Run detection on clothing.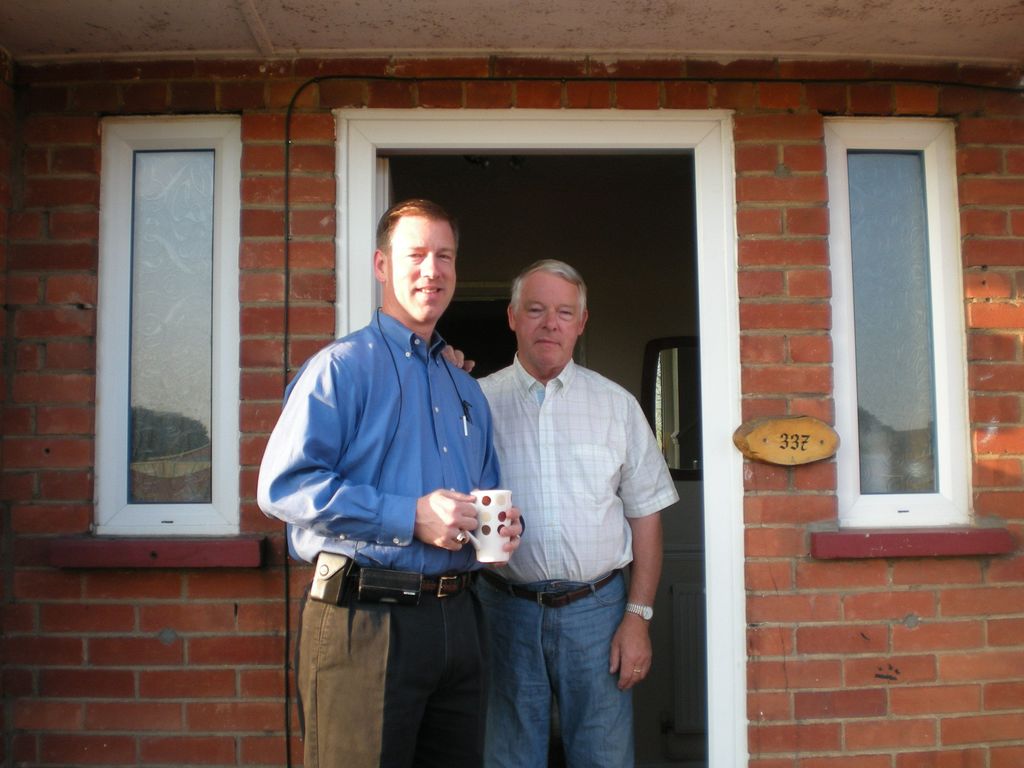
Result: 251, 300, 503, 574.
